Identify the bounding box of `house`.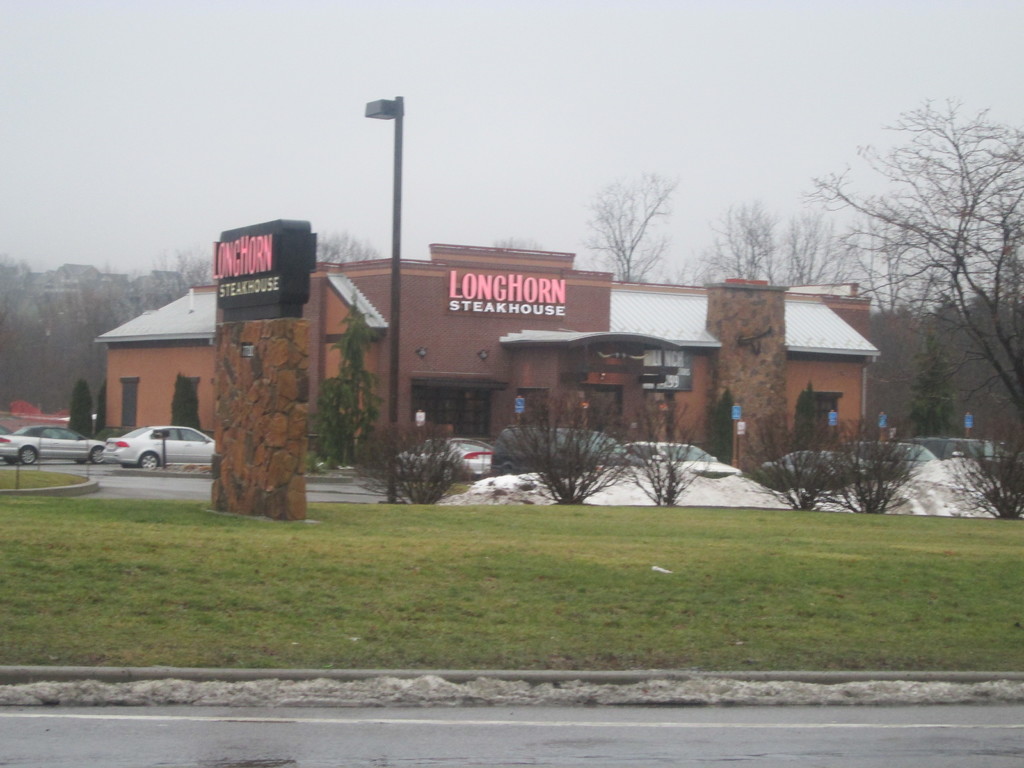
crop(139, 180, 898, 531).
